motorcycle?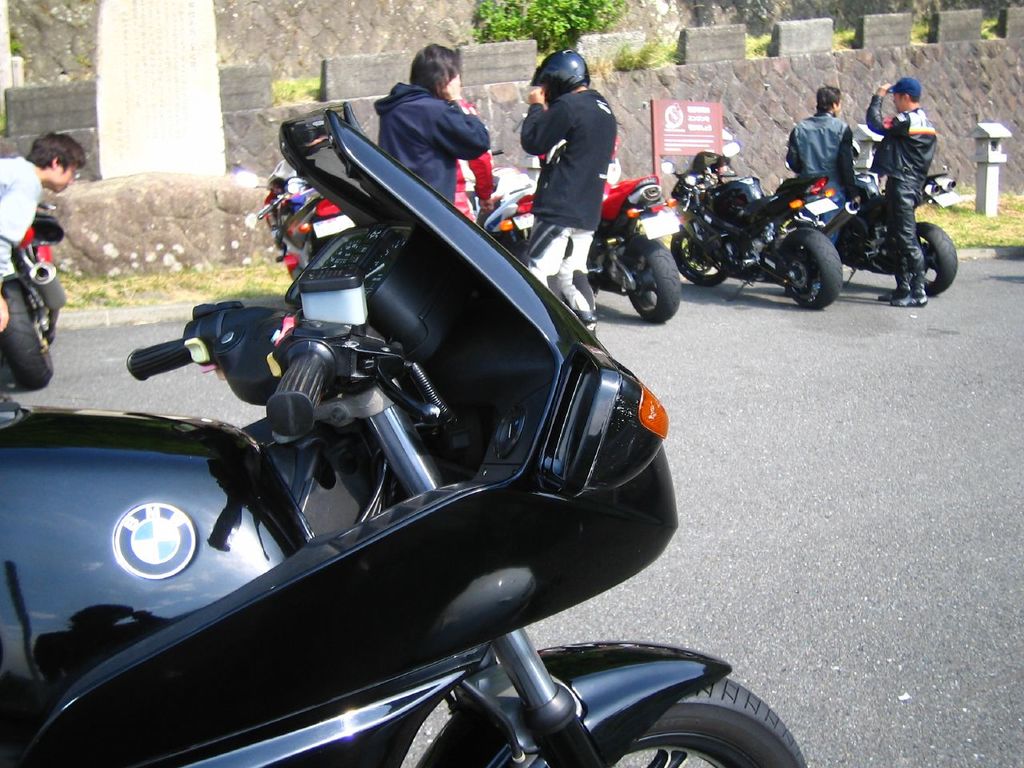
locate(845, 146, 962, 302)
